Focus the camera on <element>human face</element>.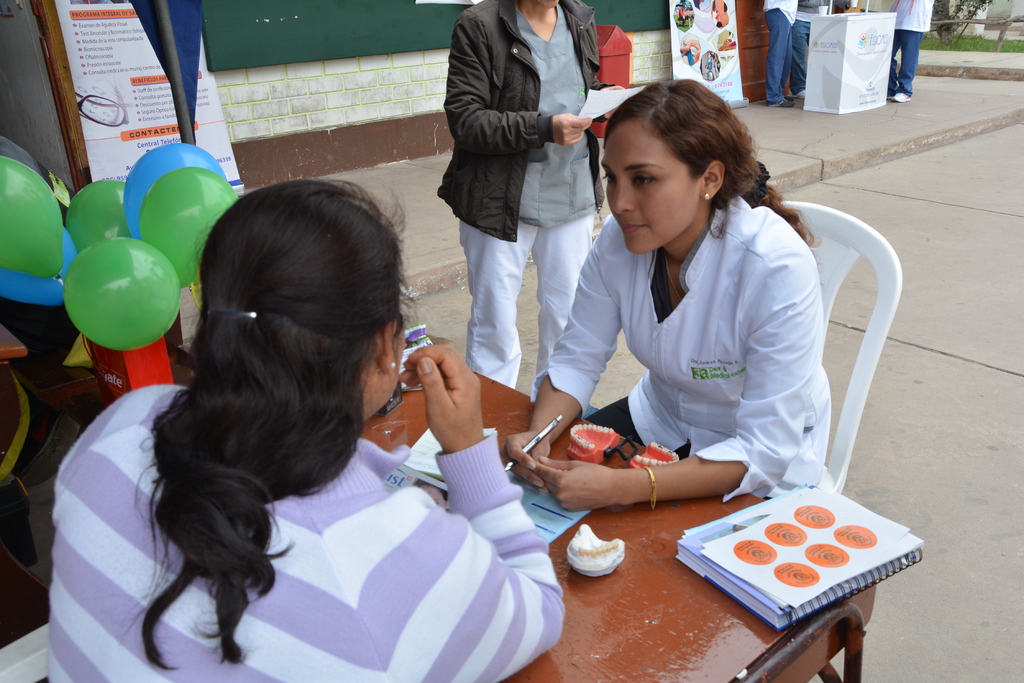
Focus region: [x1=599, y1=132, x2=698, y2=255].
